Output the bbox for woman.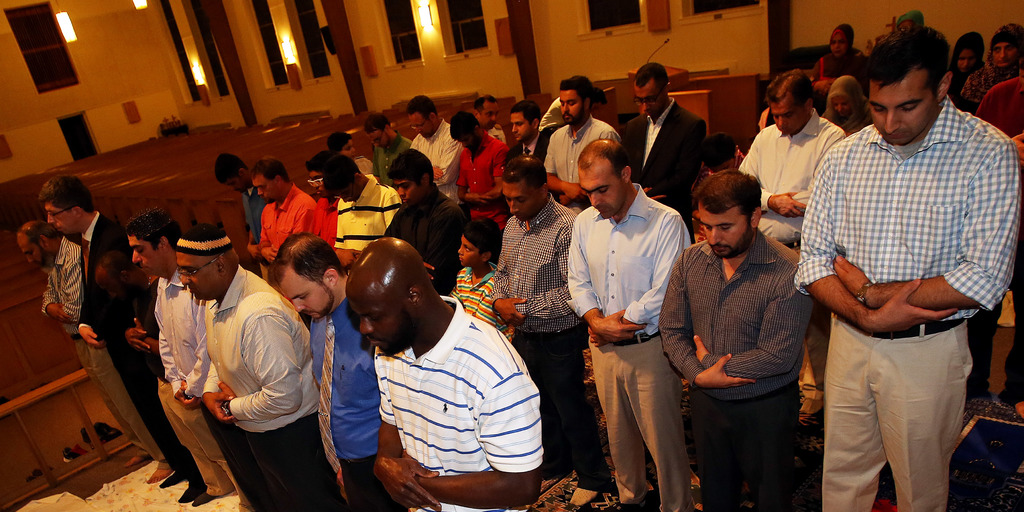
<bbox>898, 11, 924, 31</bbox>.
